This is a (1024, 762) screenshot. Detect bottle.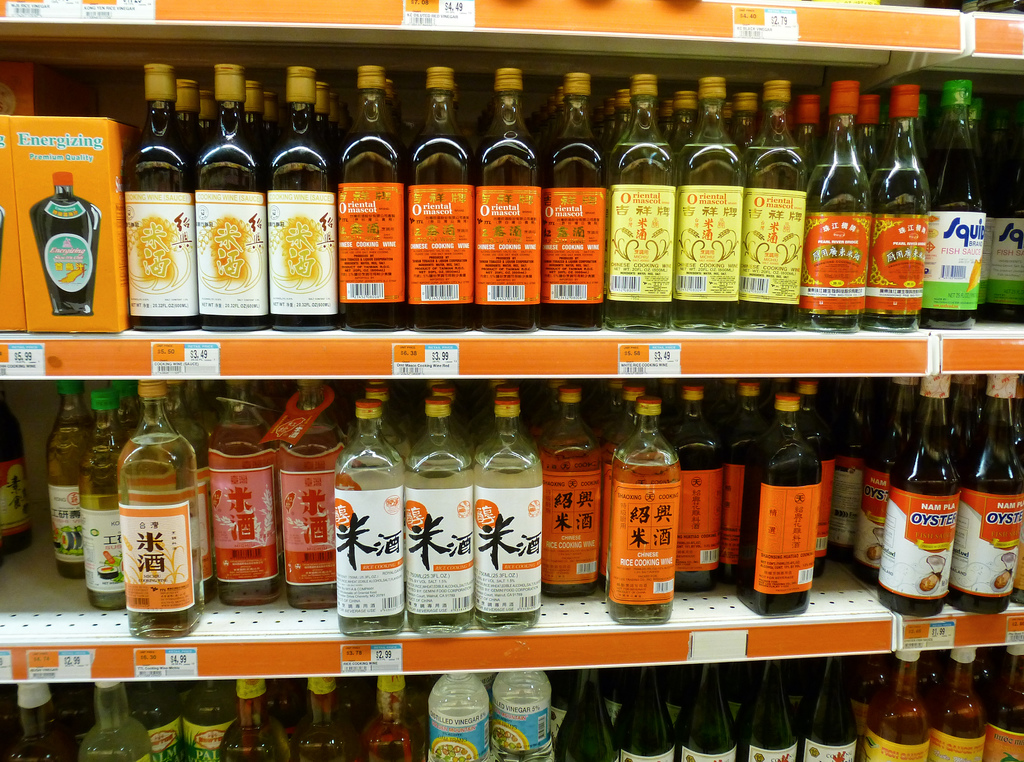
(854,94,886,174).
